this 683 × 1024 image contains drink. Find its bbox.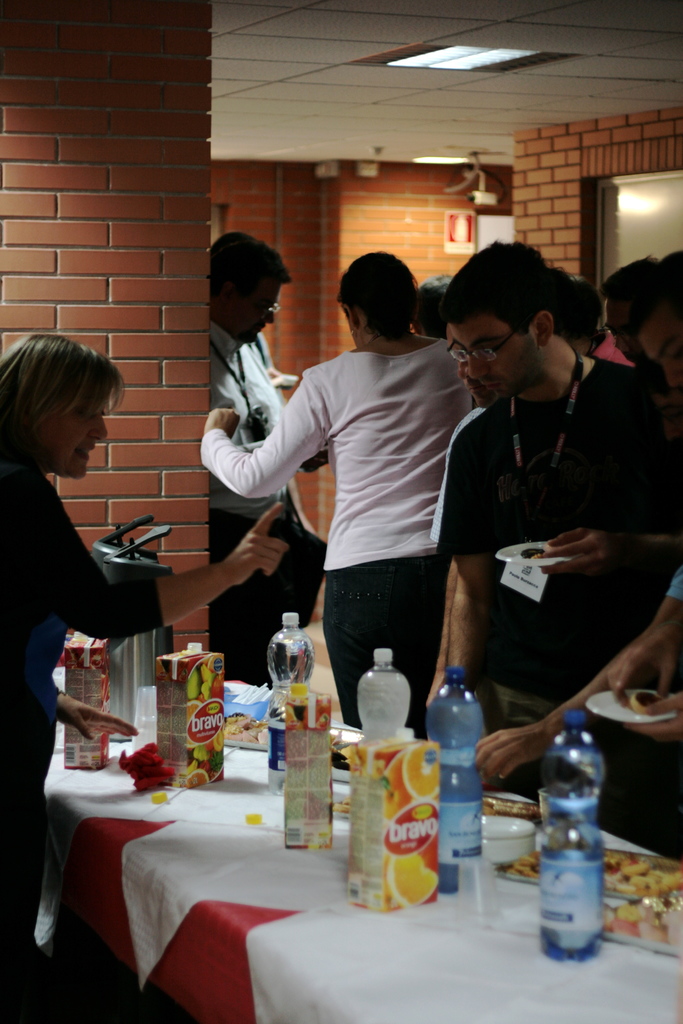
bbox=[266, 611, 315, 798].
